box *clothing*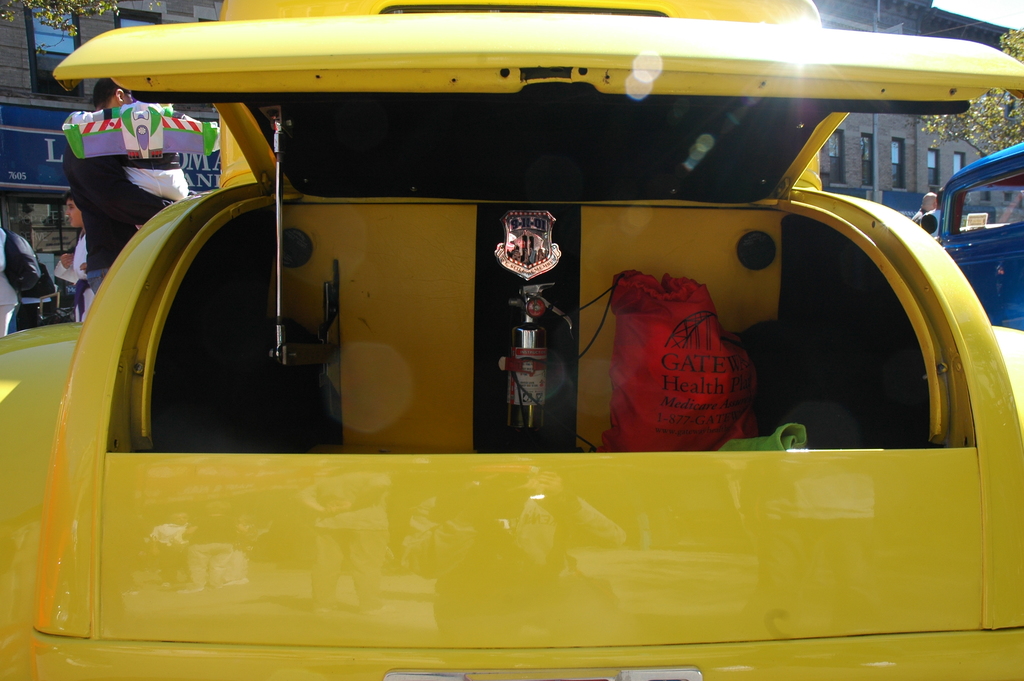
<box>0,234,20,331</box>
